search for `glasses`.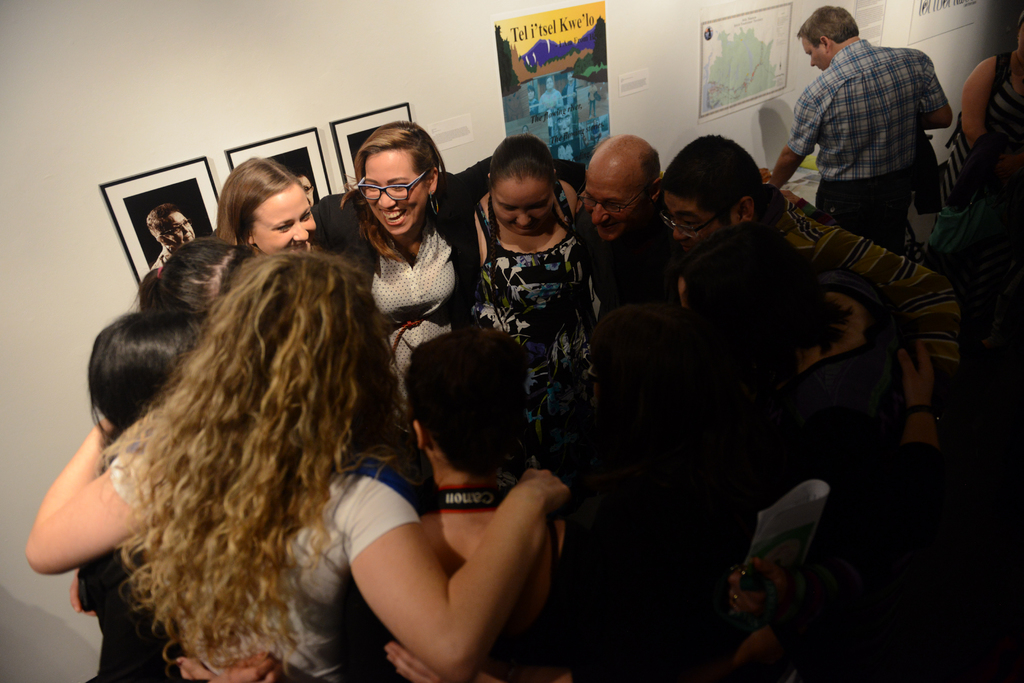
Found at <box>571,187,656,214</box>.
